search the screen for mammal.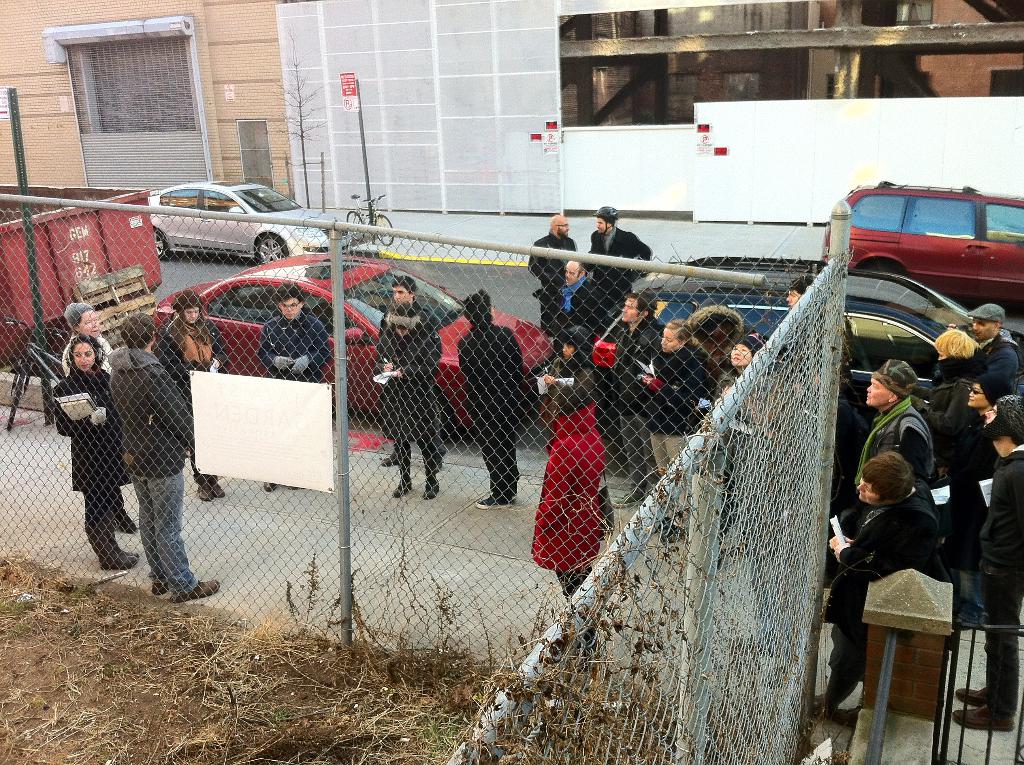
Found at crop(106, 318, 223, 600).
